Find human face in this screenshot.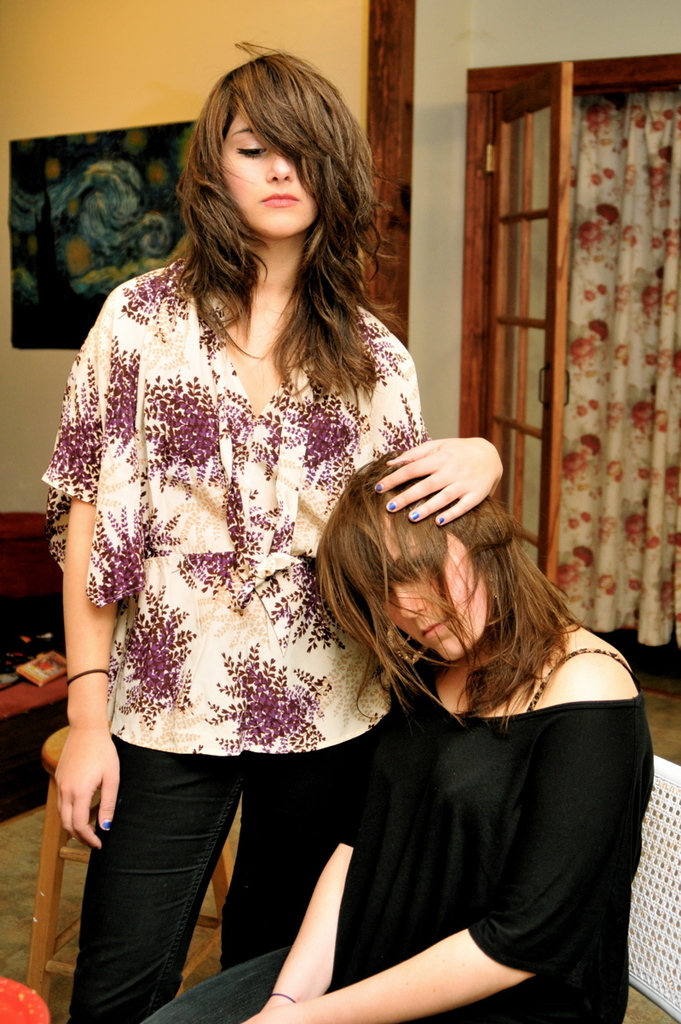
The bounding box for human face is 354:510:492:662.
